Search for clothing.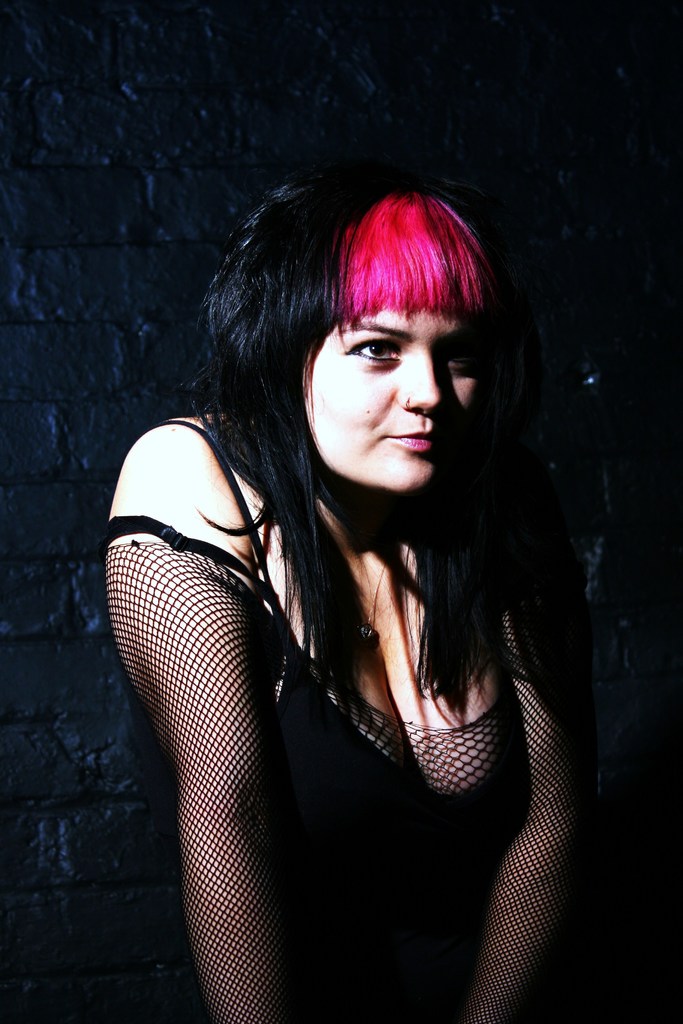
Found at 85:314:584:984.
